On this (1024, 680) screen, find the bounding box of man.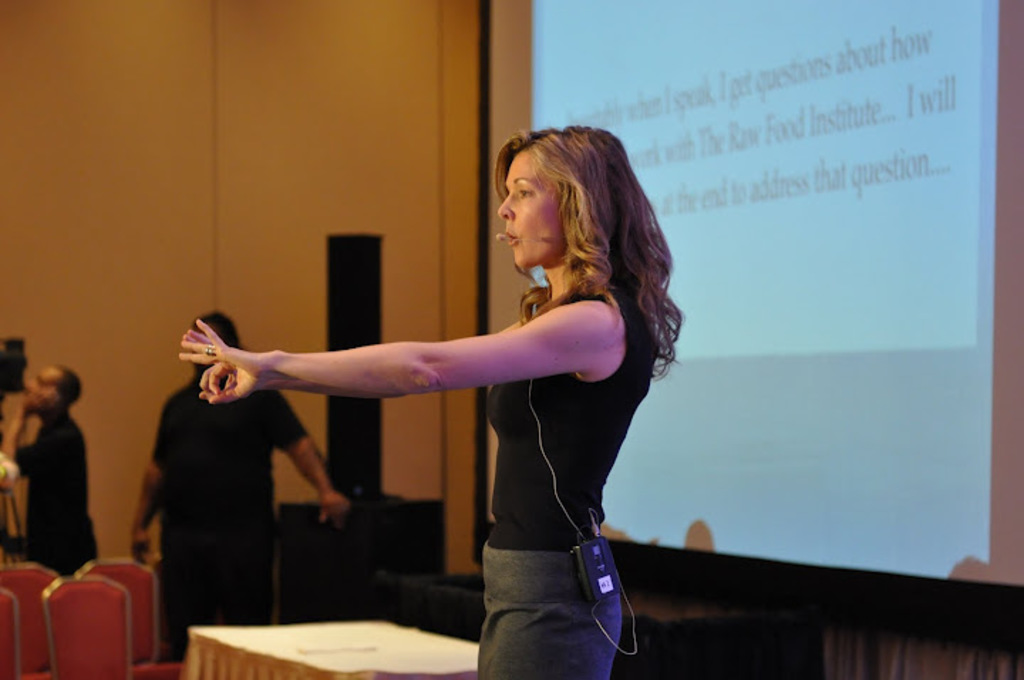
Bounding box: <bbox>131, 314, 347, 667</bbox>.
